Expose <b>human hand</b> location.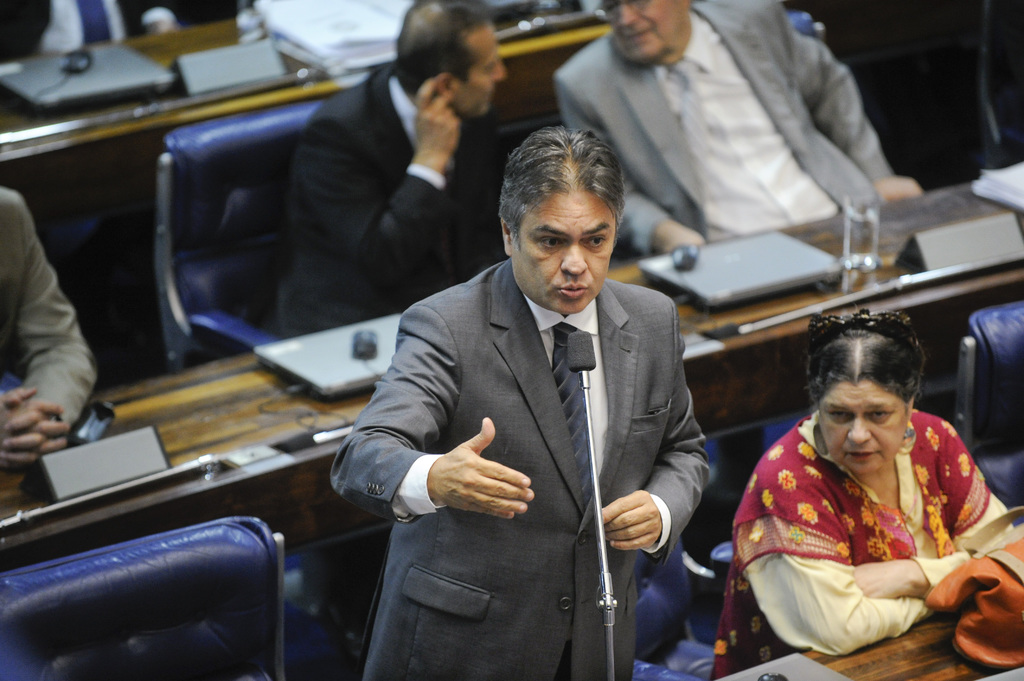
Exposed at (x1=0, y1=390, x2=45, y2=468).
